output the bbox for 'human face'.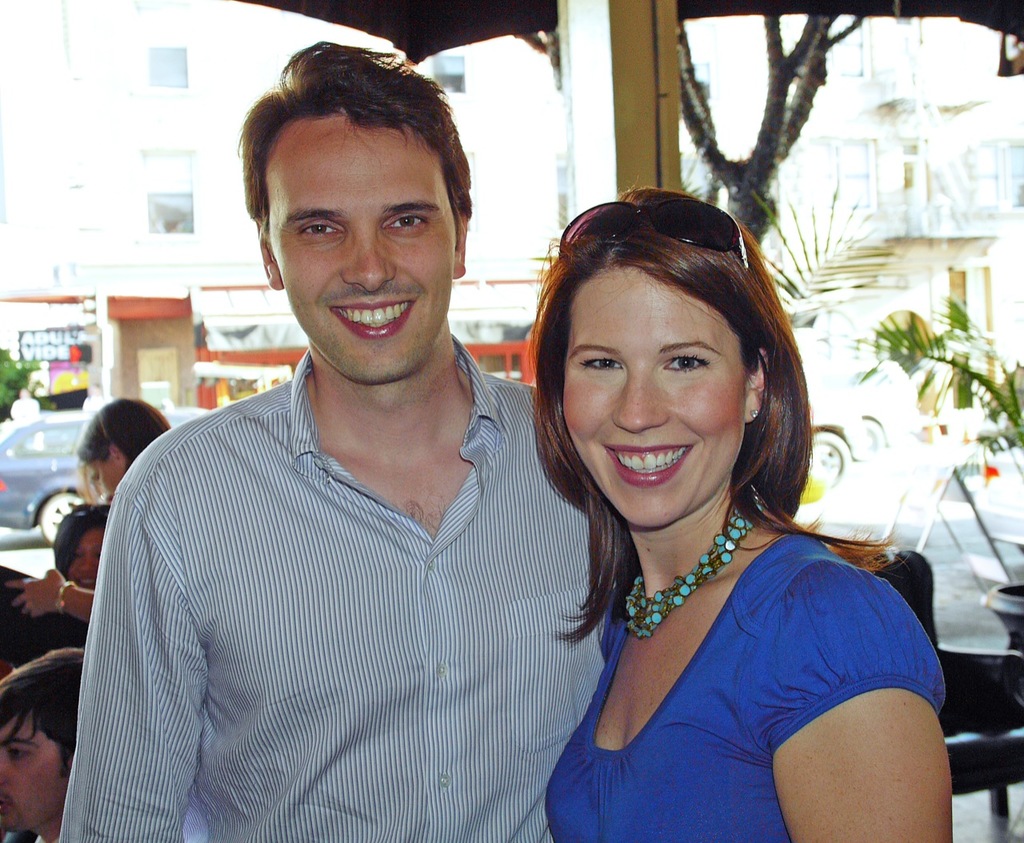
rect(571, 270, 743, 531).
